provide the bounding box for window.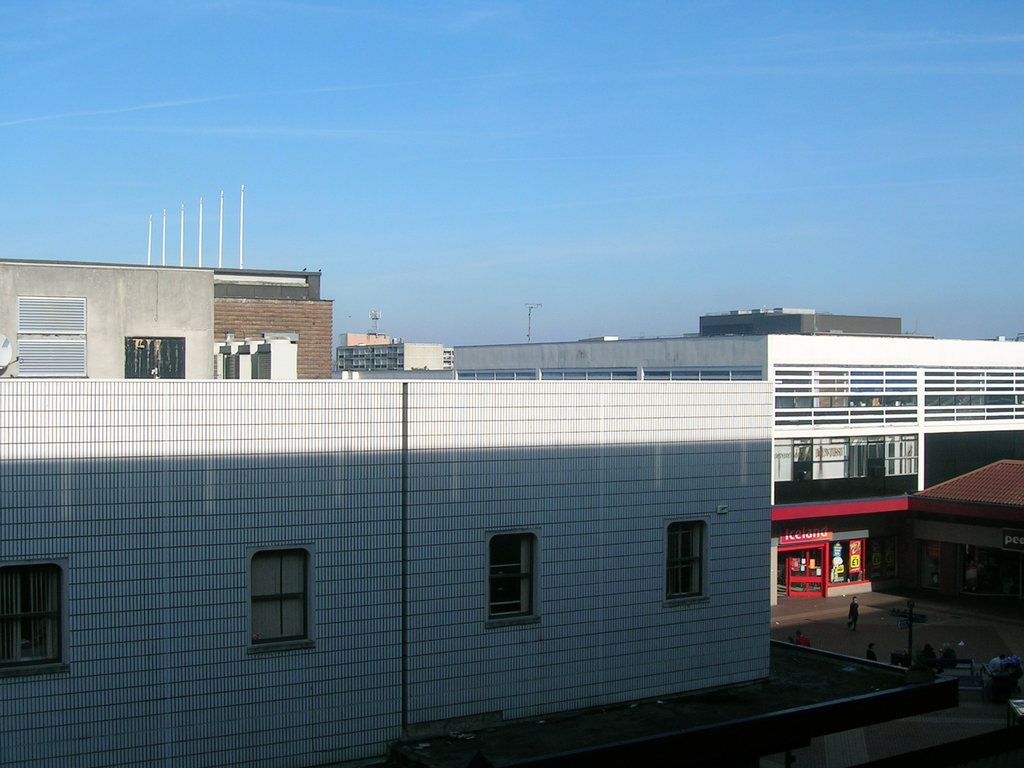
box=[490, 536, 538, 620].
